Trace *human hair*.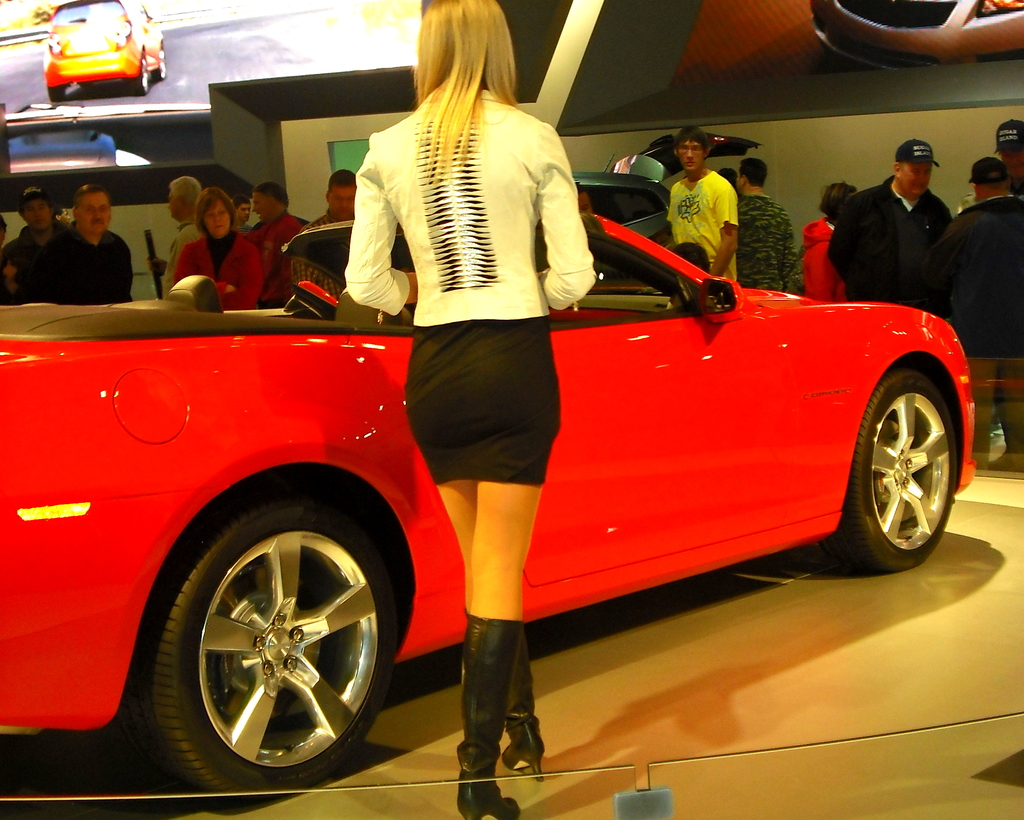
Traced to 192:187:238:236.
